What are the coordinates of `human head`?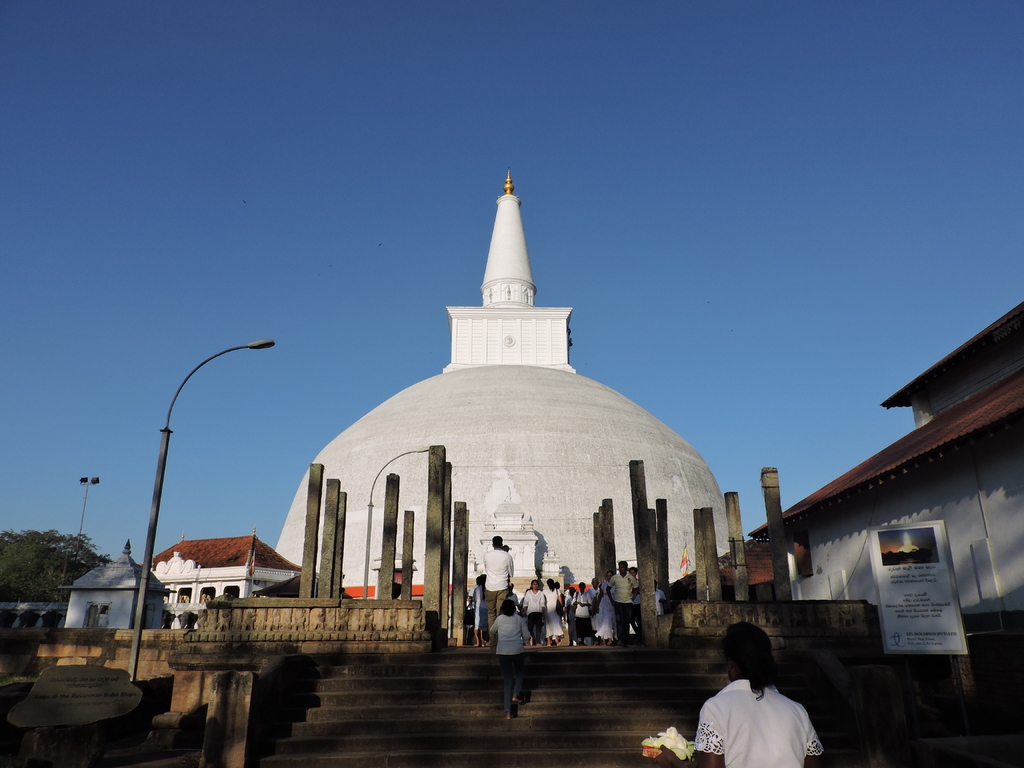
detection(492, 534, 500, 547).
